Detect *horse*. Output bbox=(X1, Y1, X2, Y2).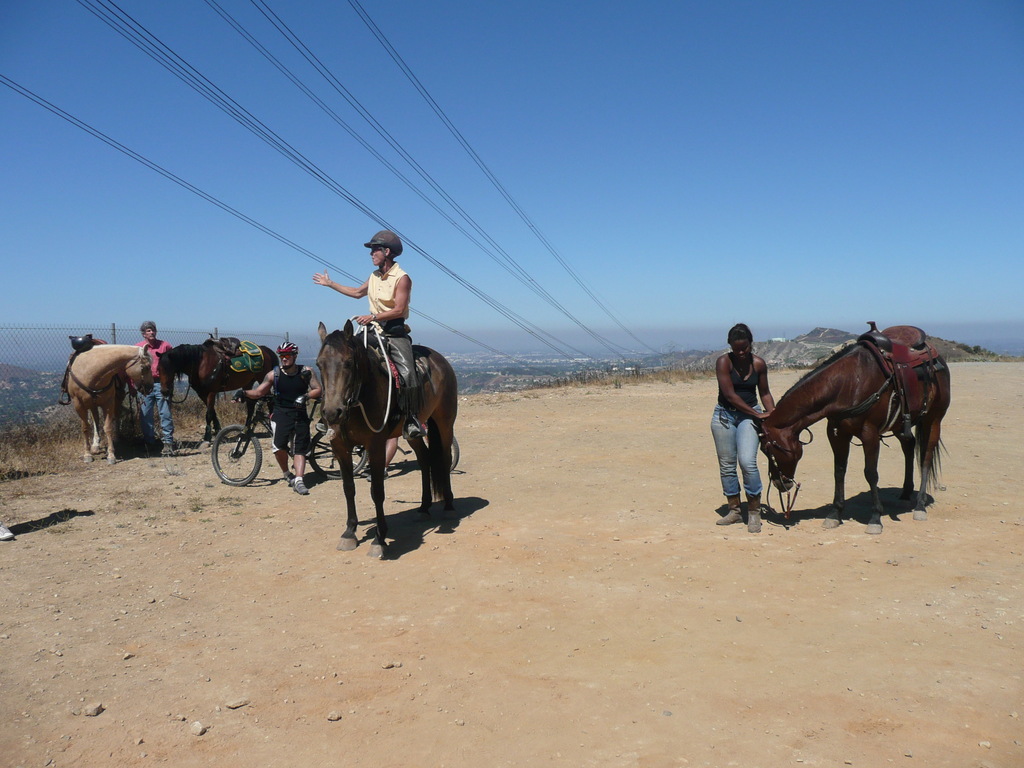
bbox=(154, 344, 282, 450).
